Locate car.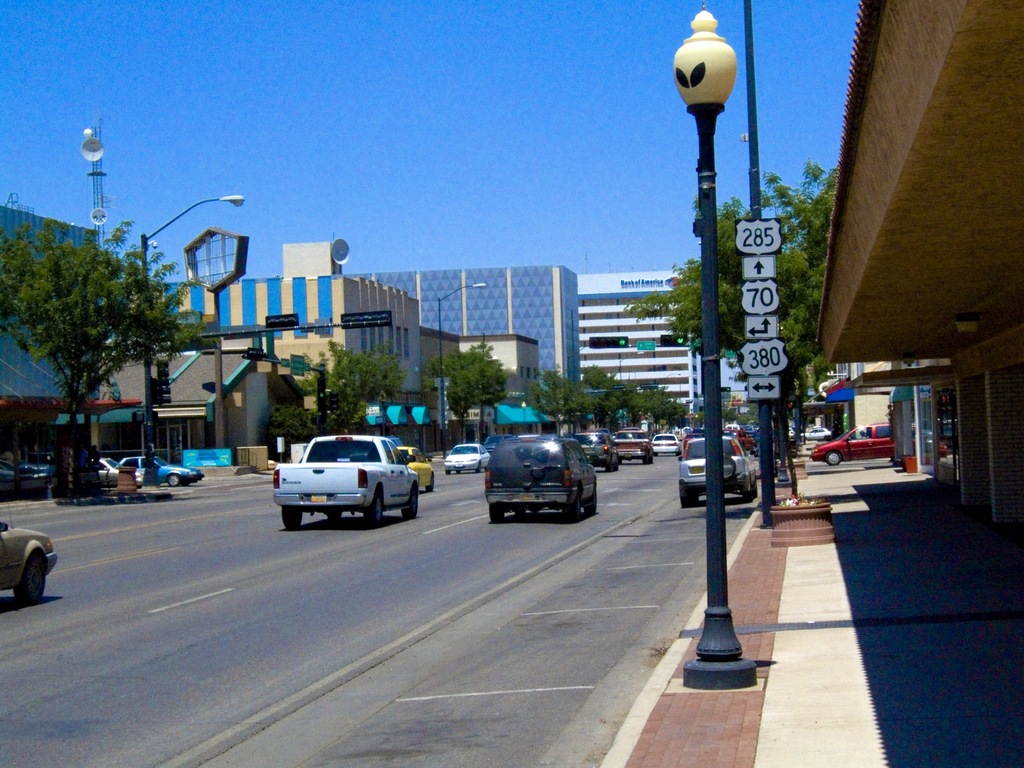
Bounding box: x1=92, y1=456, x2=143, y2=484.
